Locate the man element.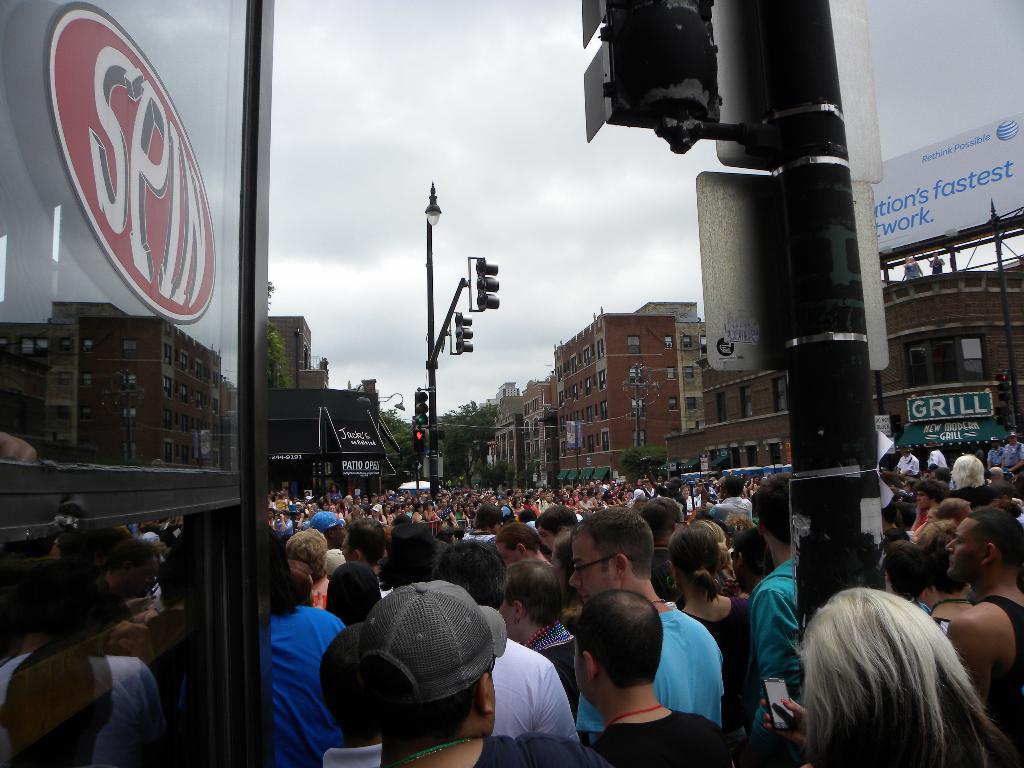
Element bbox: {"left": 1004, "top": 430, "right": 1023, "bottom": 475}.
